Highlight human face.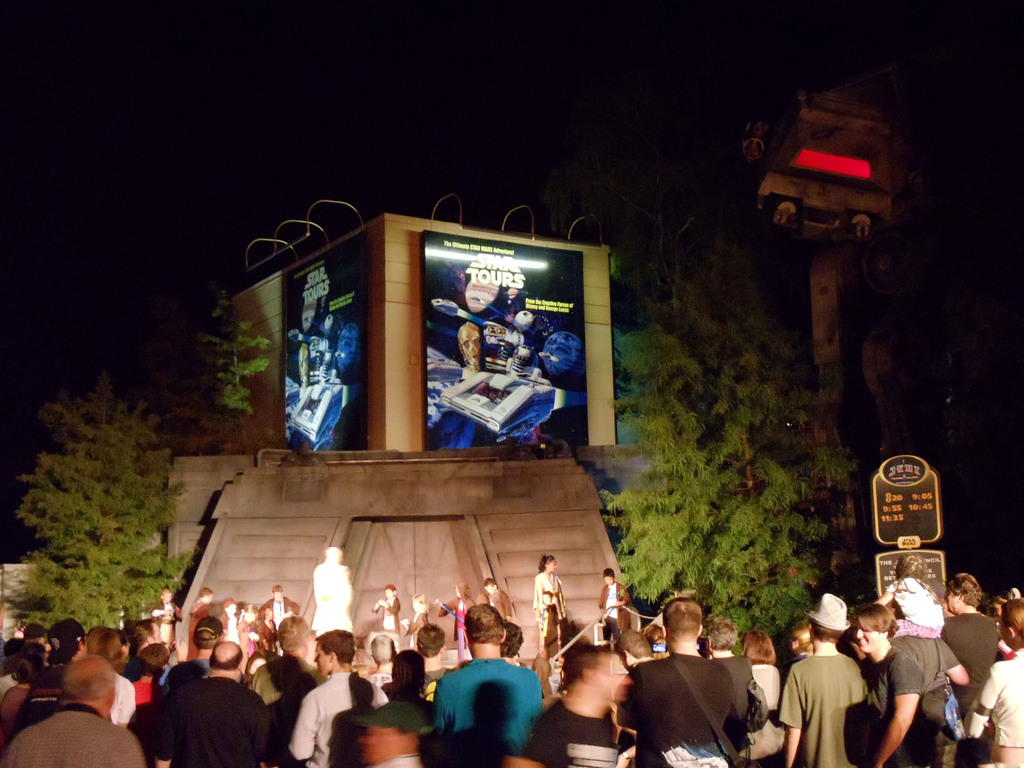
Highlighted region: [left=603, top=576, right=611, bottom=582].
